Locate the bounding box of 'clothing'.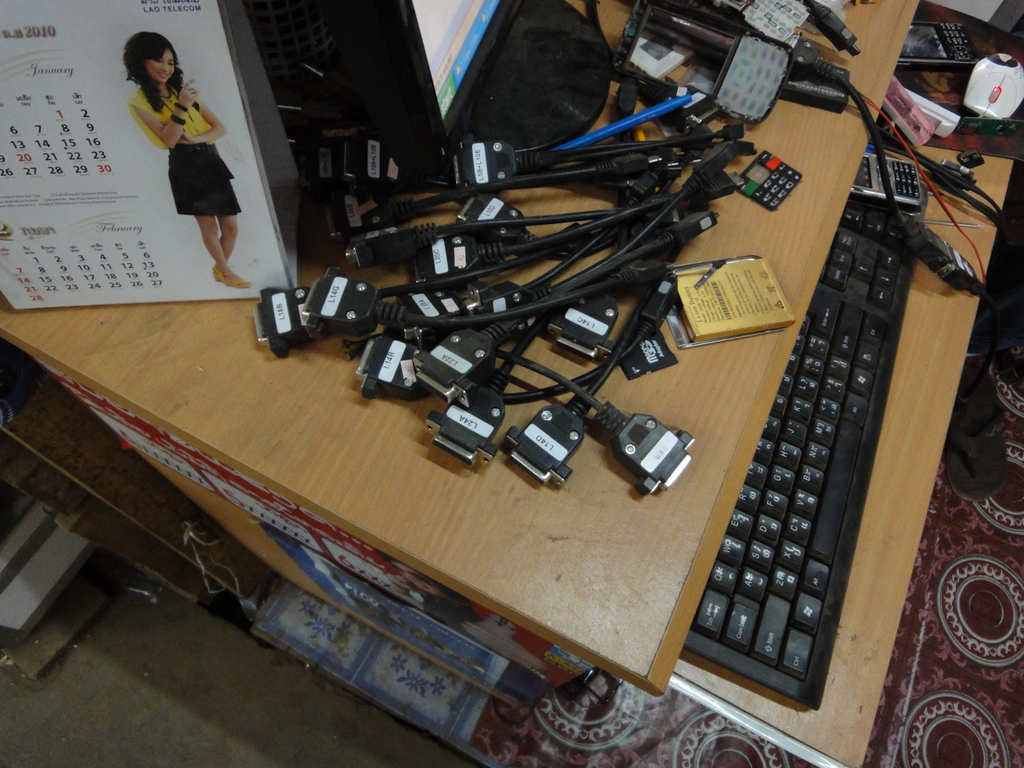
Bounding box: 131,85,222,227.
